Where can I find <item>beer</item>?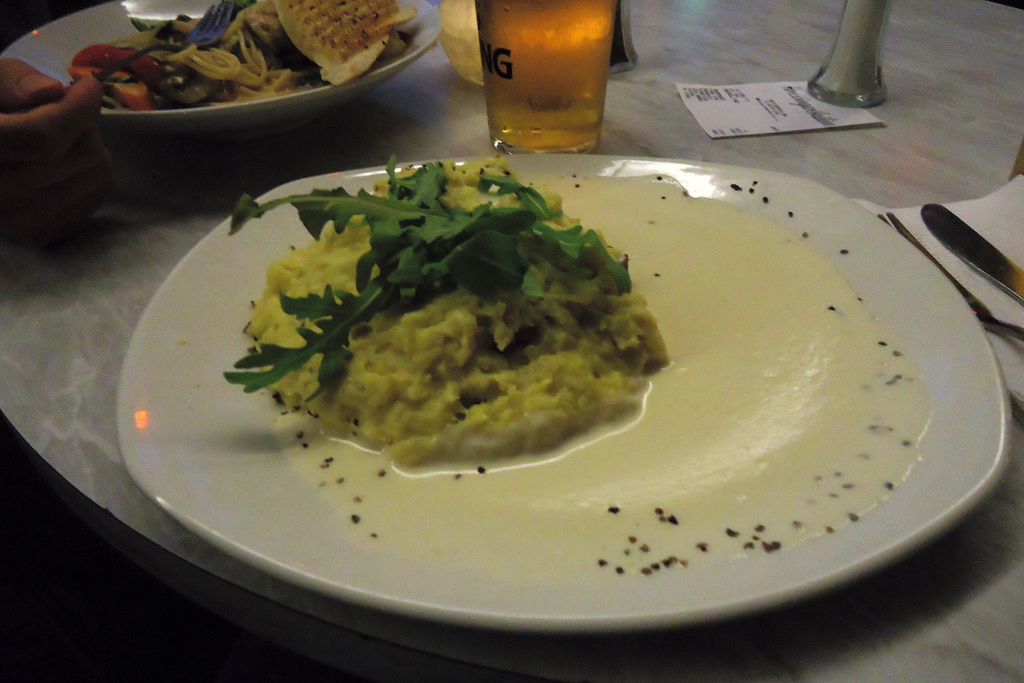
You can find it at pyautogui.locateOnScreen(462, 0, 644, 142).
